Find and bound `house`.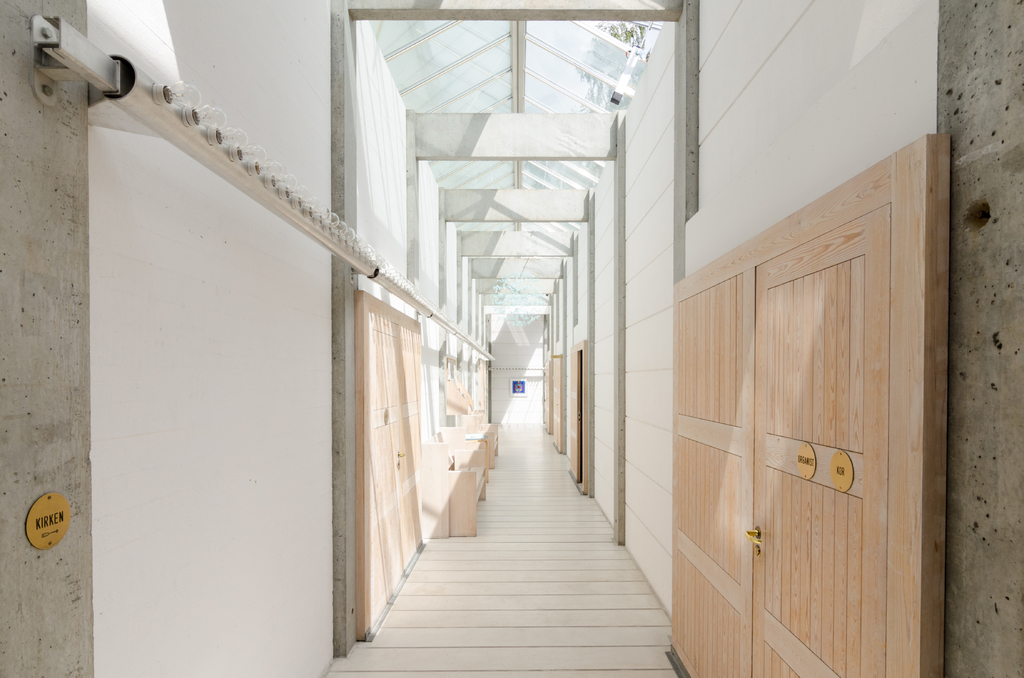
Bound: (x1=0, y1=0, x2=1023, y2=677).
